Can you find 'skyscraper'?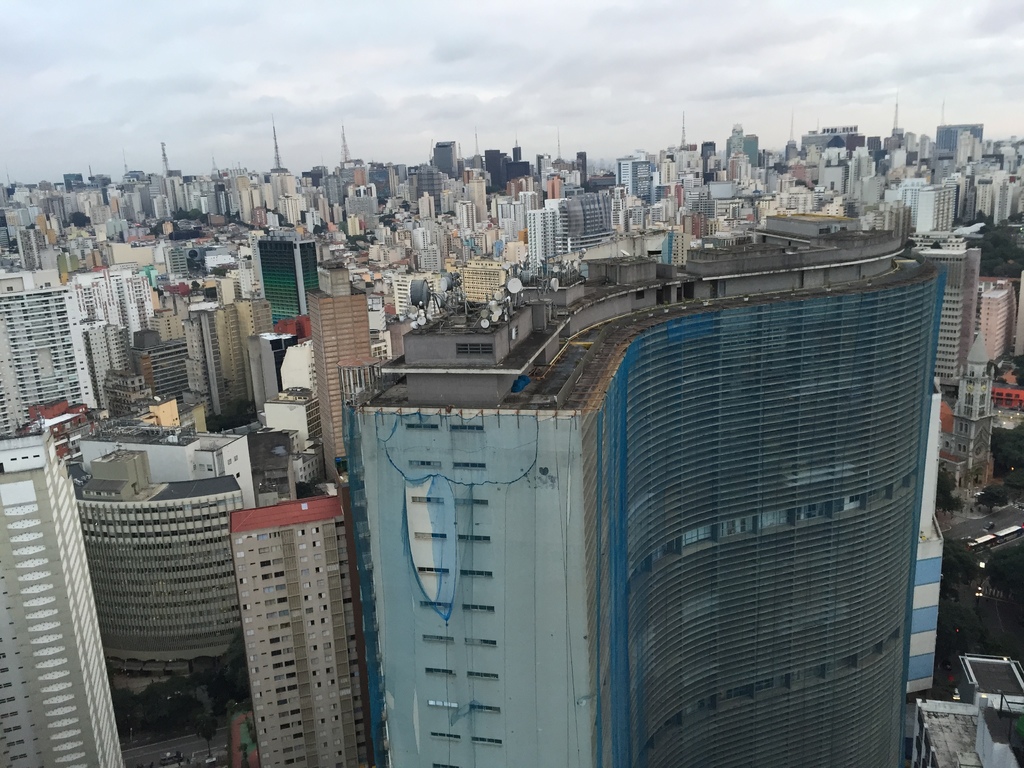
Yes, bounding box: 935, 121, 983, 150.
